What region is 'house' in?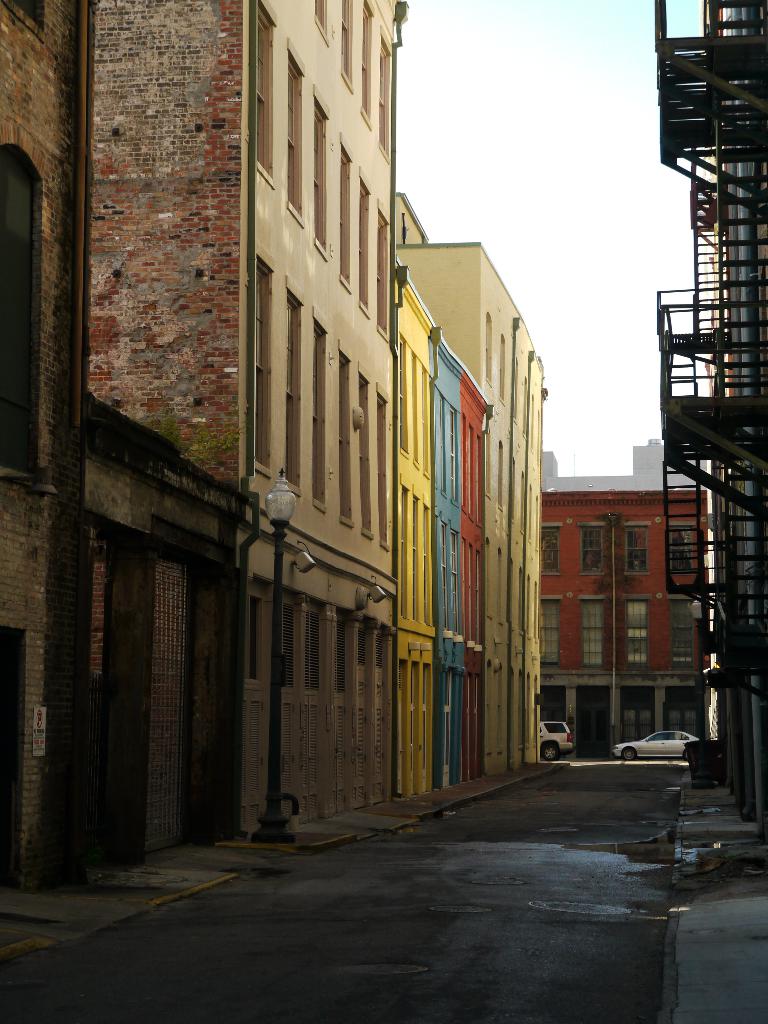
534, 435, 705, 497.
